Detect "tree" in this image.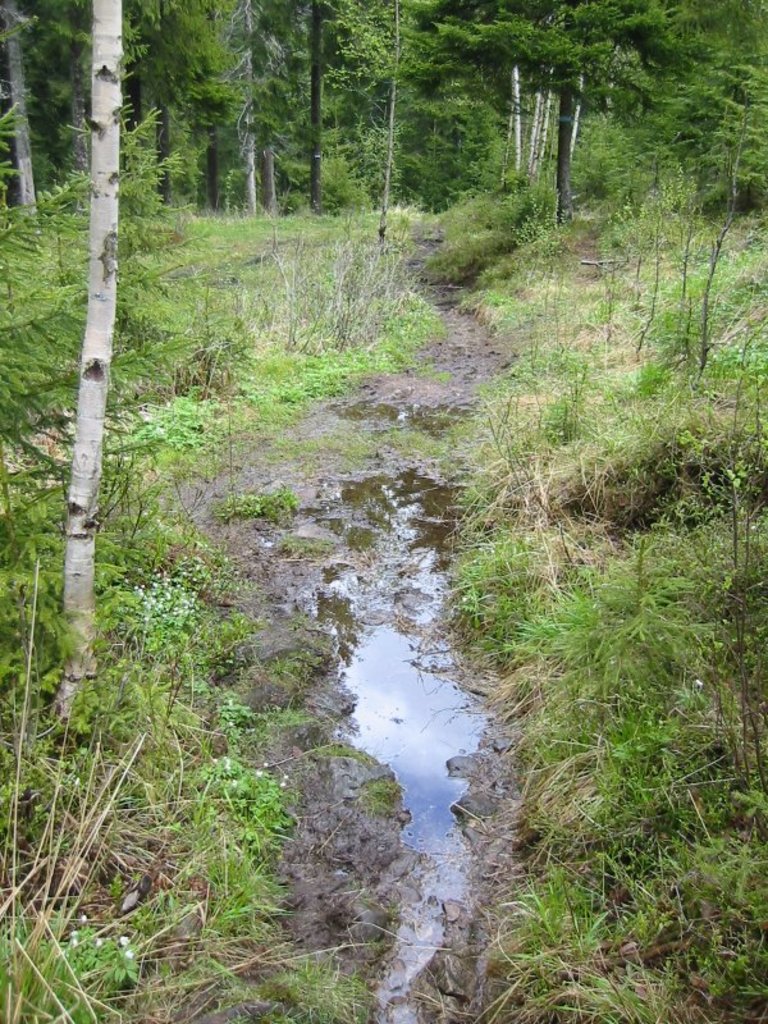
Detection: locate(51, 0, 122, 724).
